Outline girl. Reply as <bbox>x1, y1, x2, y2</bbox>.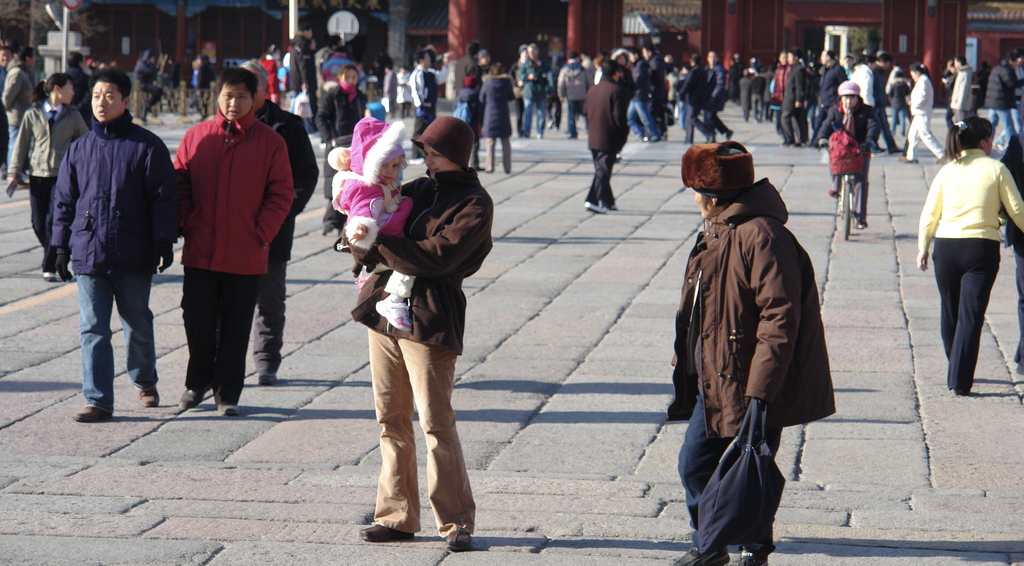
<bbox>914, 111, 1023, 395</bbox>.
